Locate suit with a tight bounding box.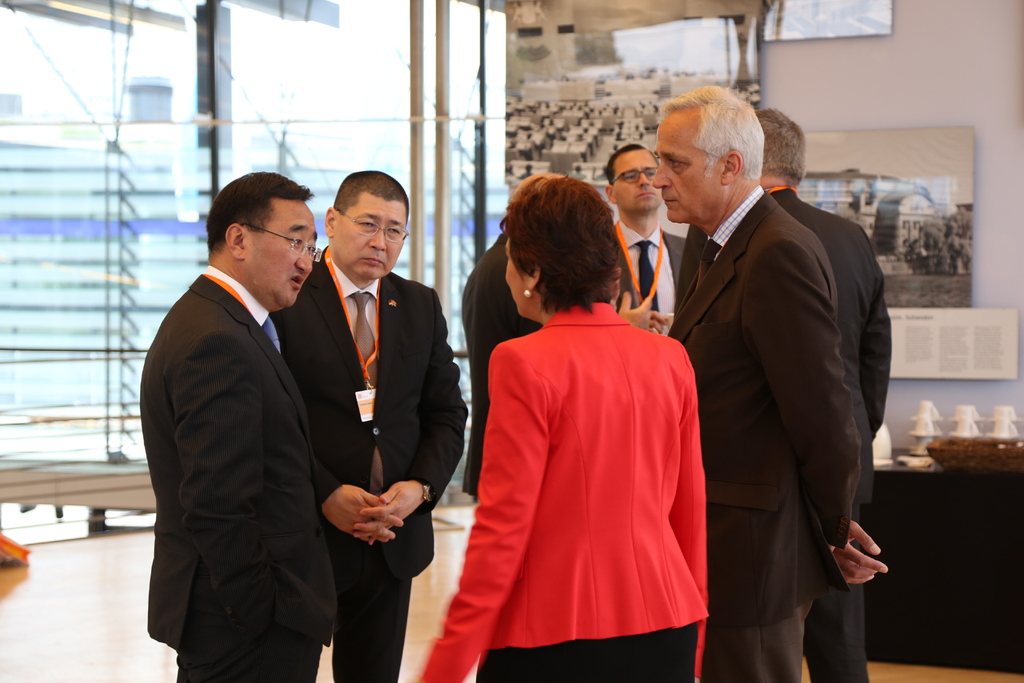
269 244 467 682.
